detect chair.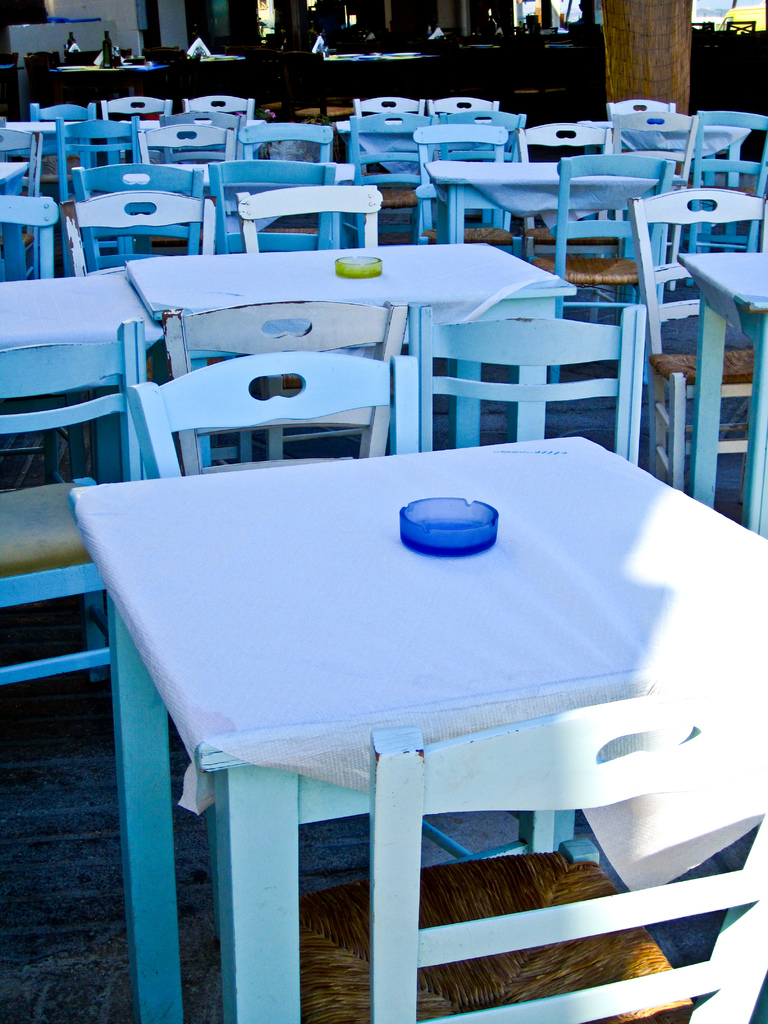
Detected at l=535, t=155, r=677, b=333.
